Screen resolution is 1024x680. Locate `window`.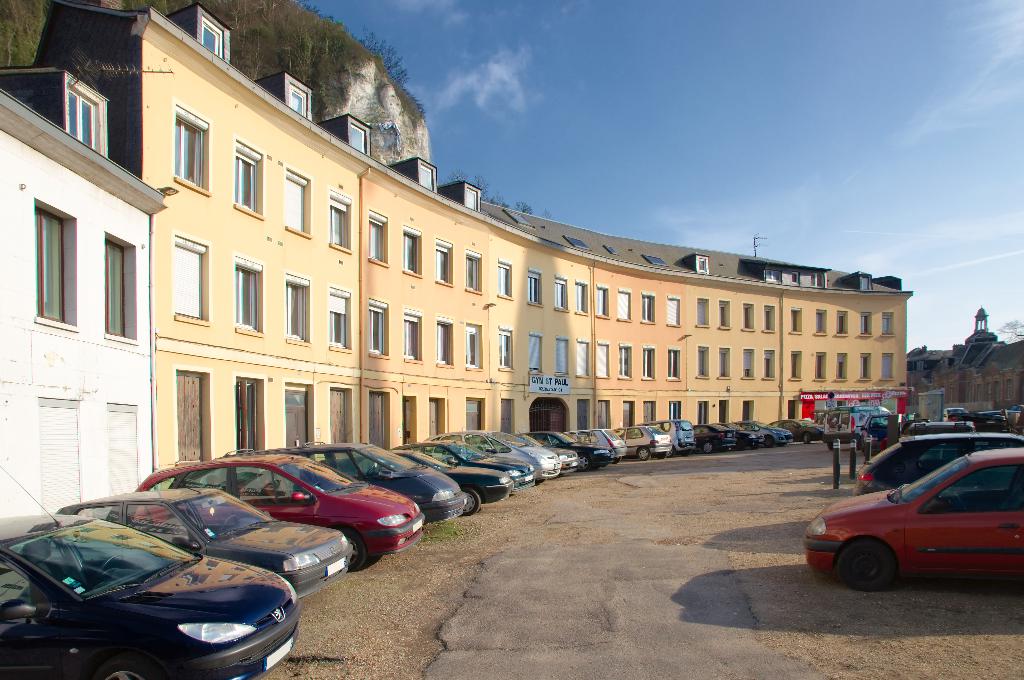
bbox=[575, 285, 589, 313].
